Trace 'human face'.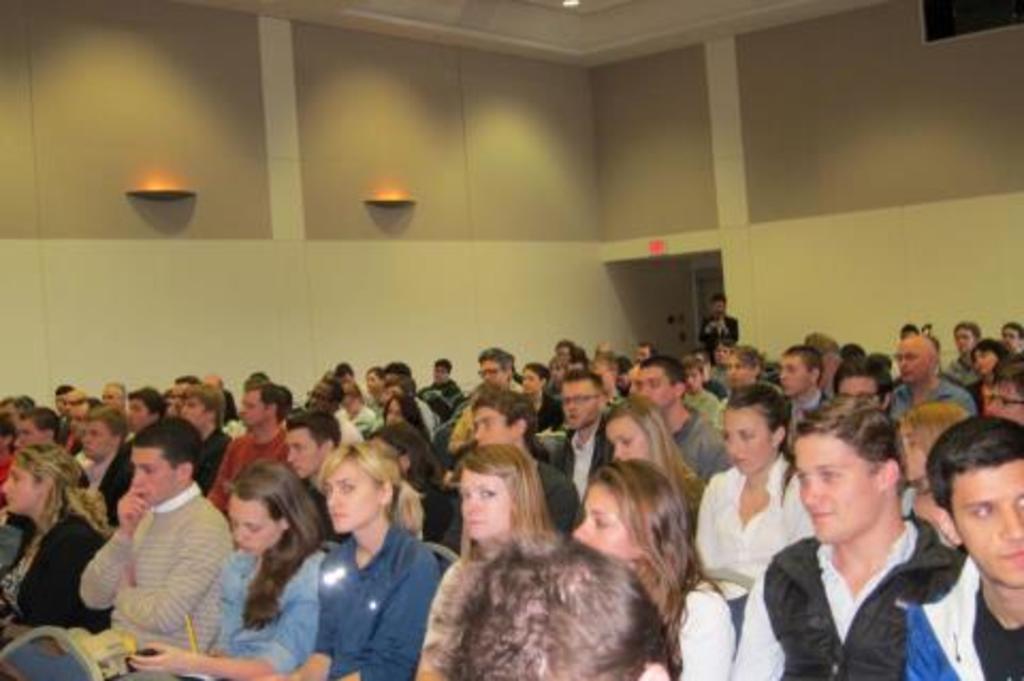
Traced to crop(602, 412, 666, 470).
